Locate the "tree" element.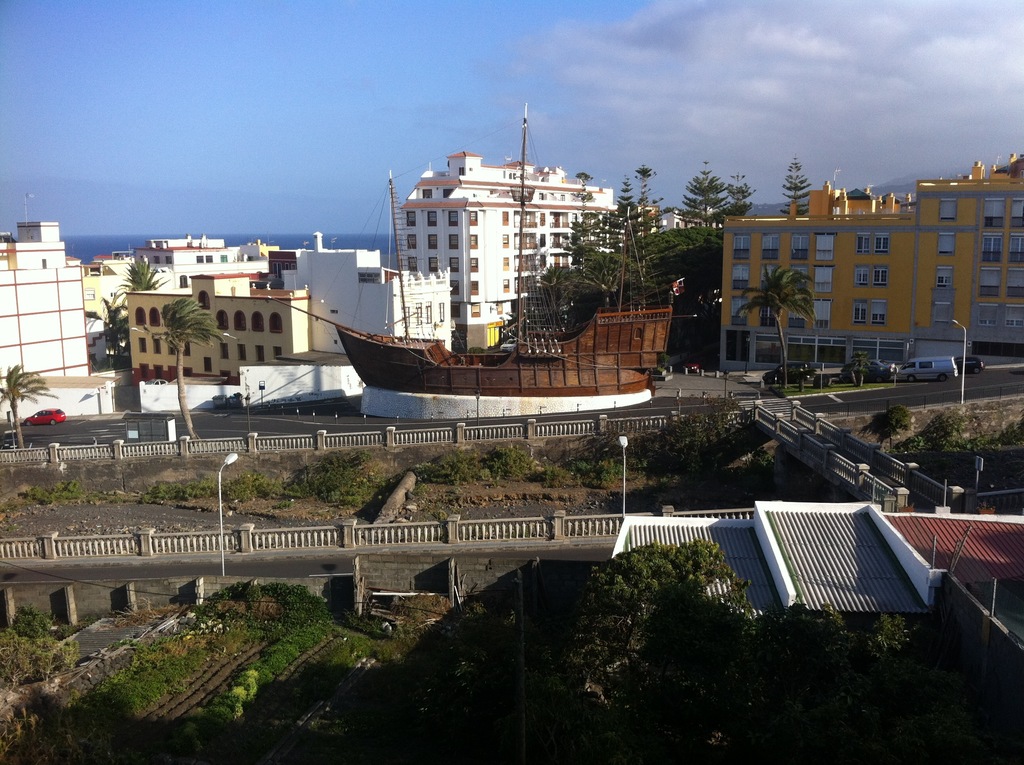
Element bbox: crop(732, 255, 819, 390).
